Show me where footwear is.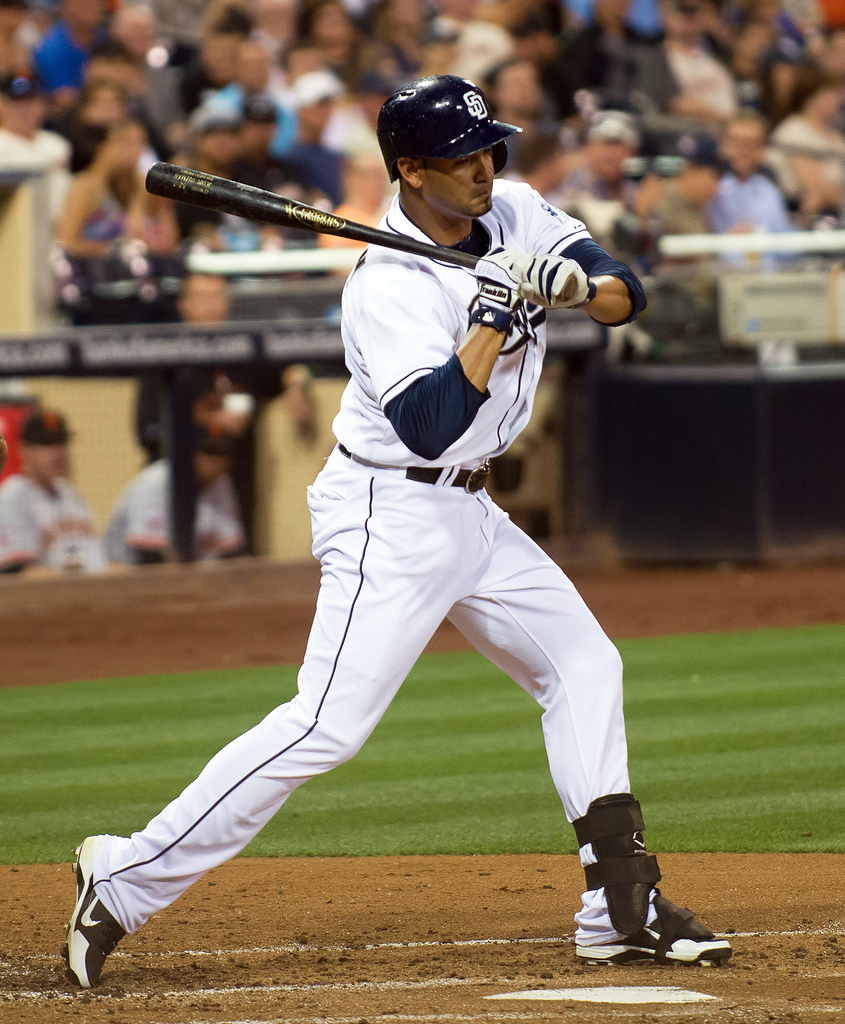
footwear is at BBox(574, 790, 740, 957).
